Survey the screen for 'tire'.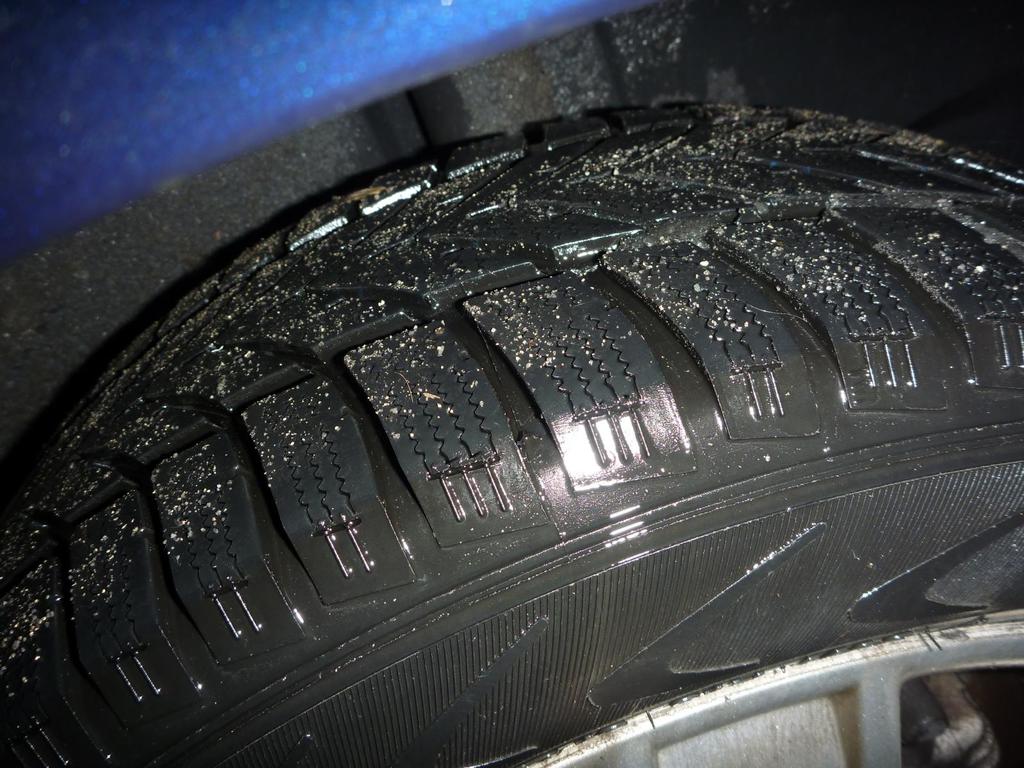
Survey found: 0 100 1023 767.
